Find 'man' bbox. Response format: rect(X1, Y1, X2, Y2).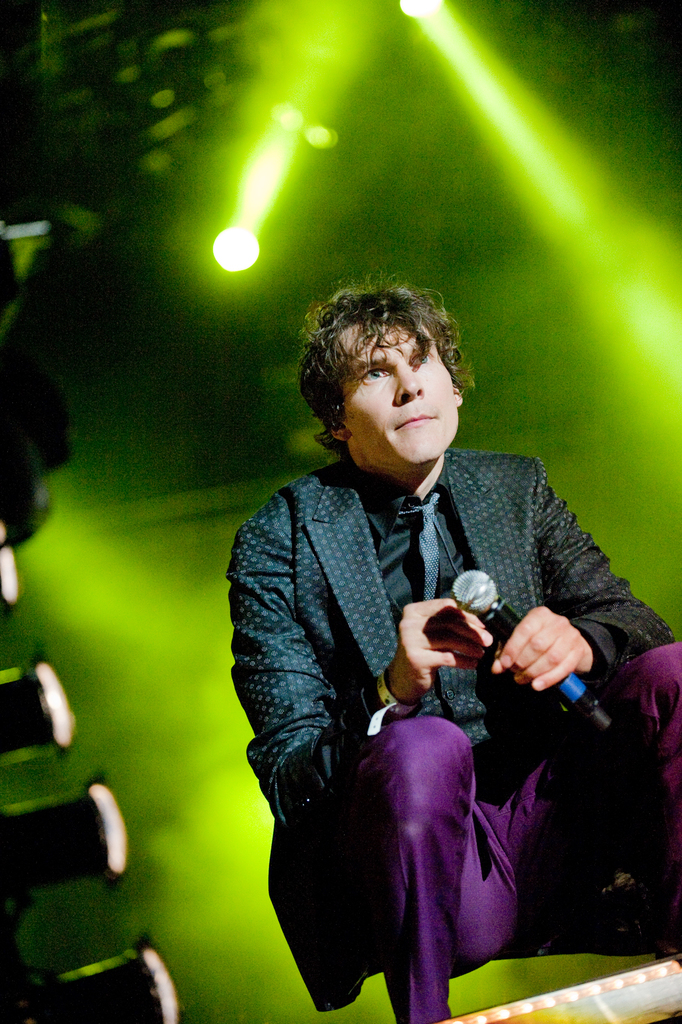
rect(225, 294, 628, 1018).
